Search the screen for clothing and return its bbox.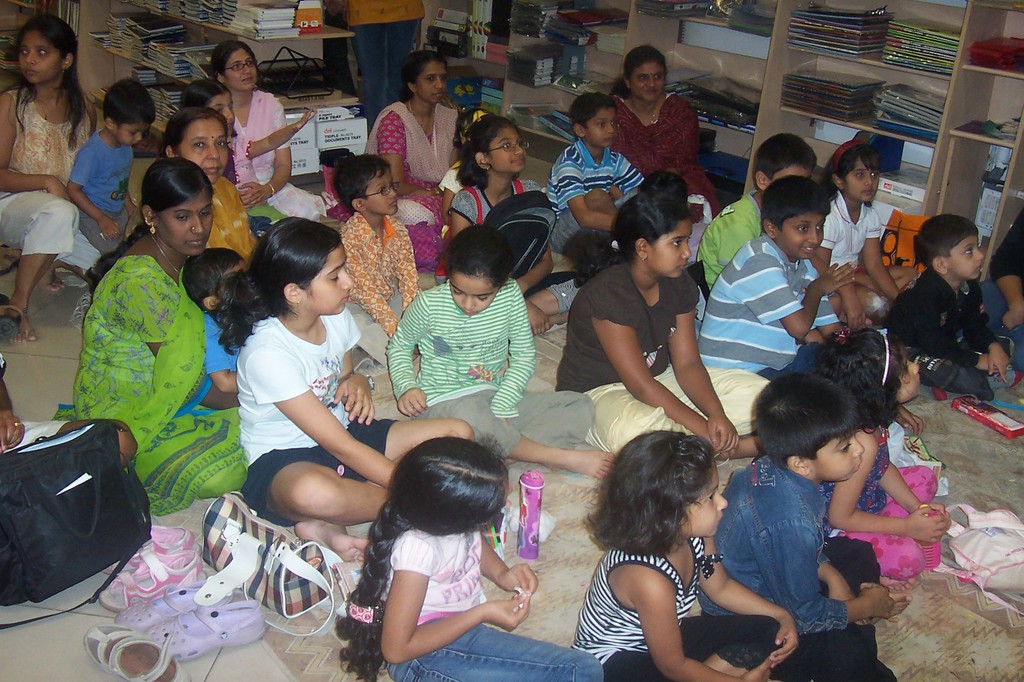
Found: [left=451, top=173, right=543, bottom=246].
